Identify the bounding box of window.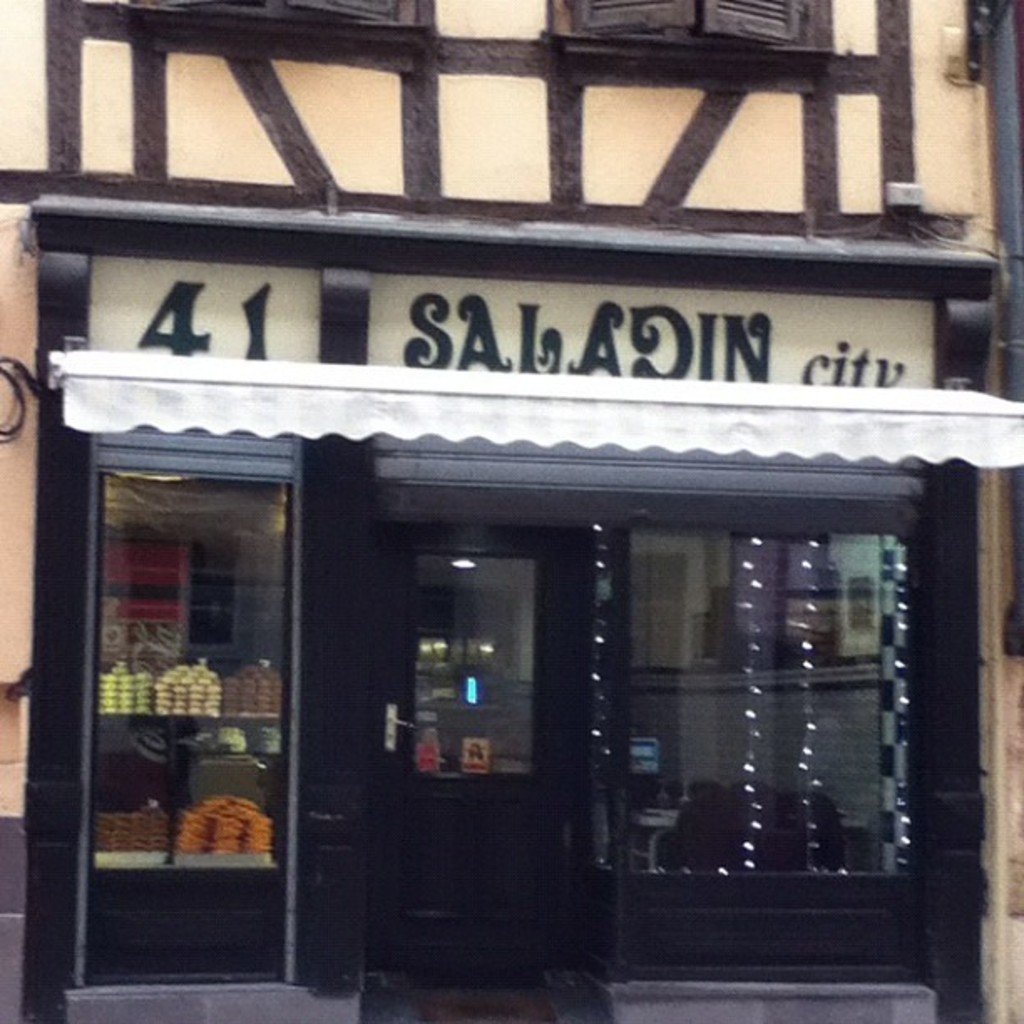
79,468,298,987.
